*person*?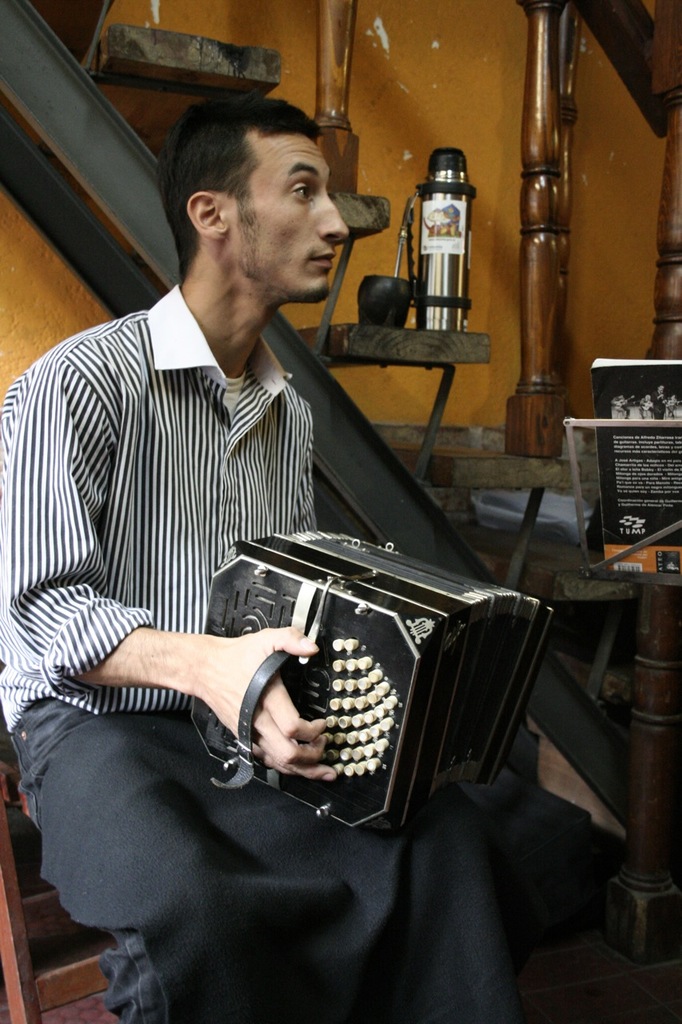
bbox(0, 98, 532, 1023)
